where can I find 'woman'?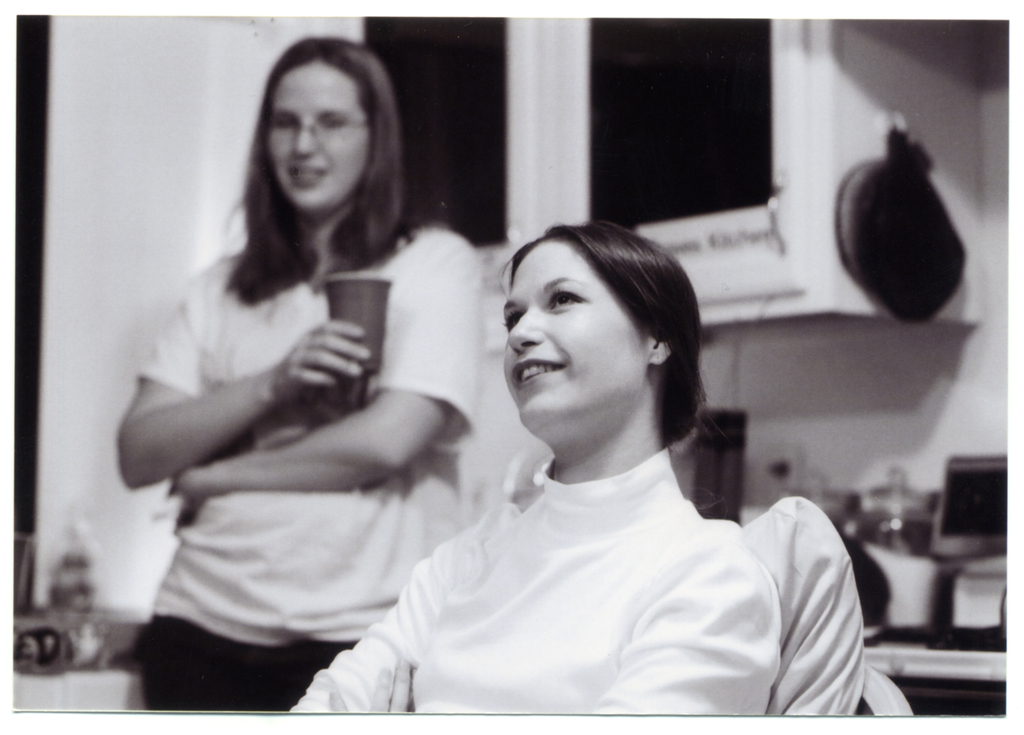
You can find it at <box>323,197,871,721</box>.
